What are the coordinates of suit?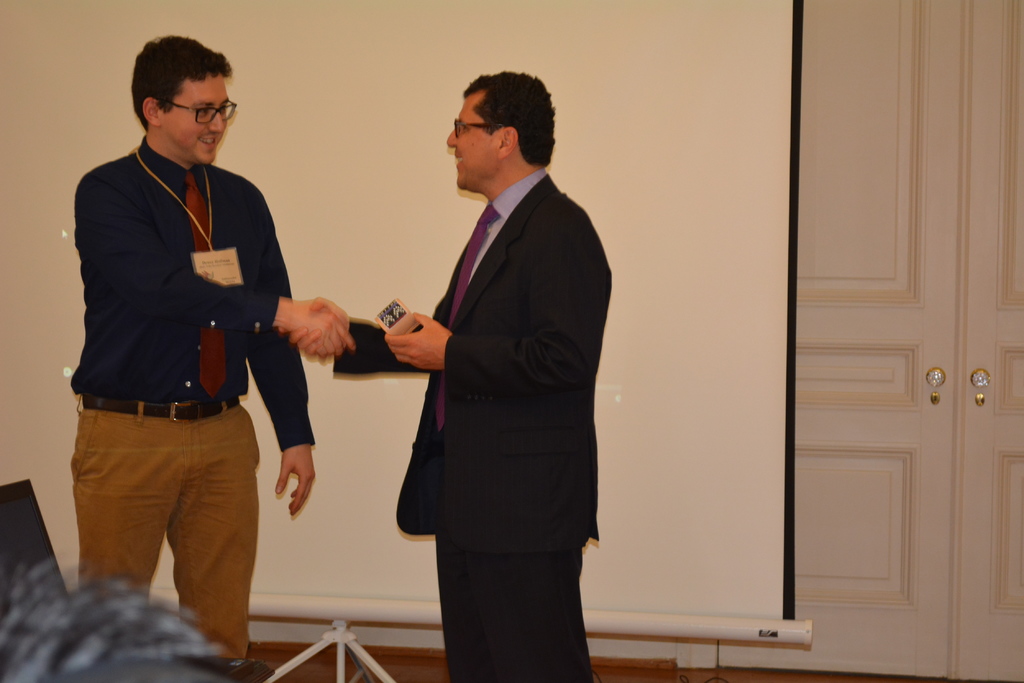
[339, 179, 602, 652].
